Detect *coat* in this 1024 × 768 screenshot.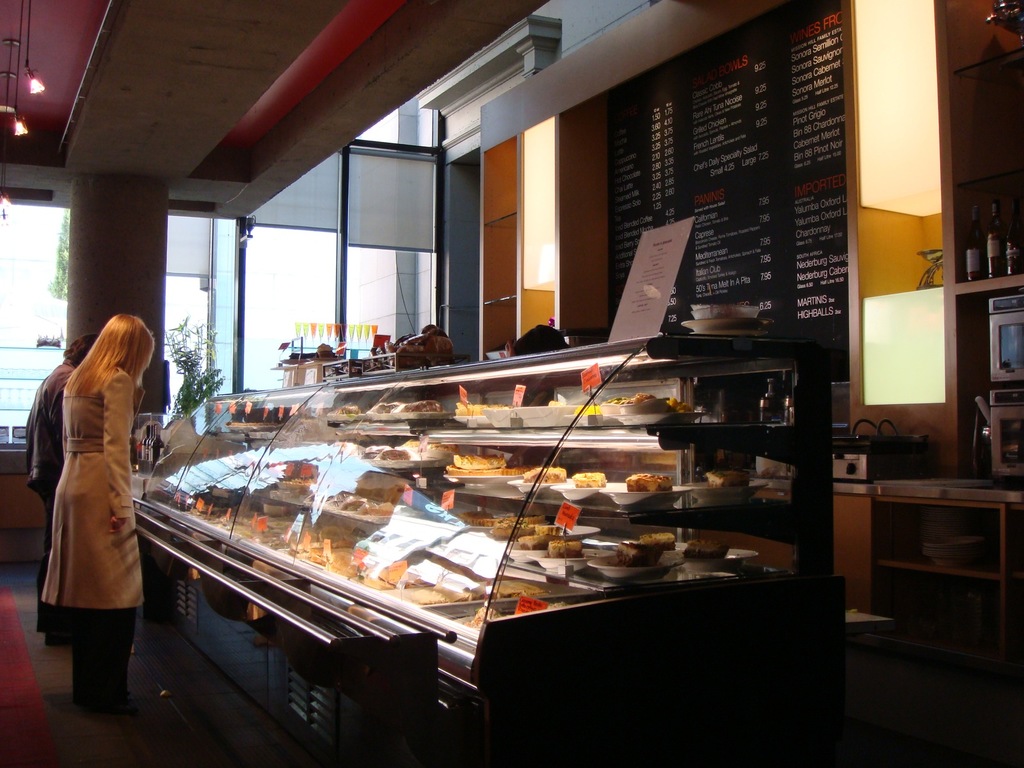
Detection: crop(28, 337, 158, 653).
